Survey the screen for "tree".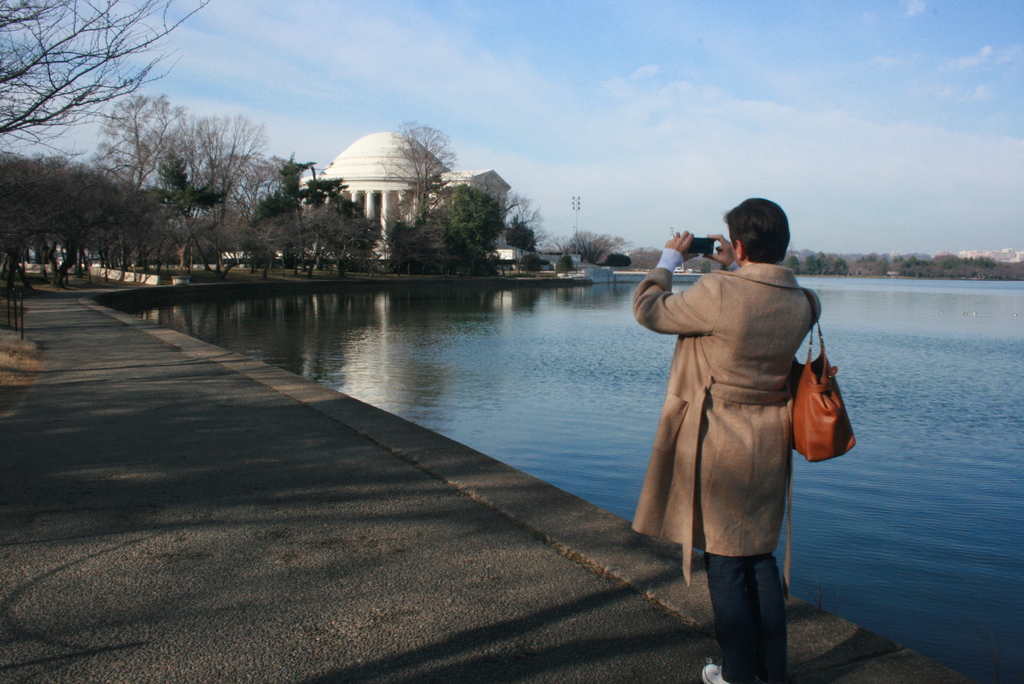
Survey found: 257:151:349:277.
